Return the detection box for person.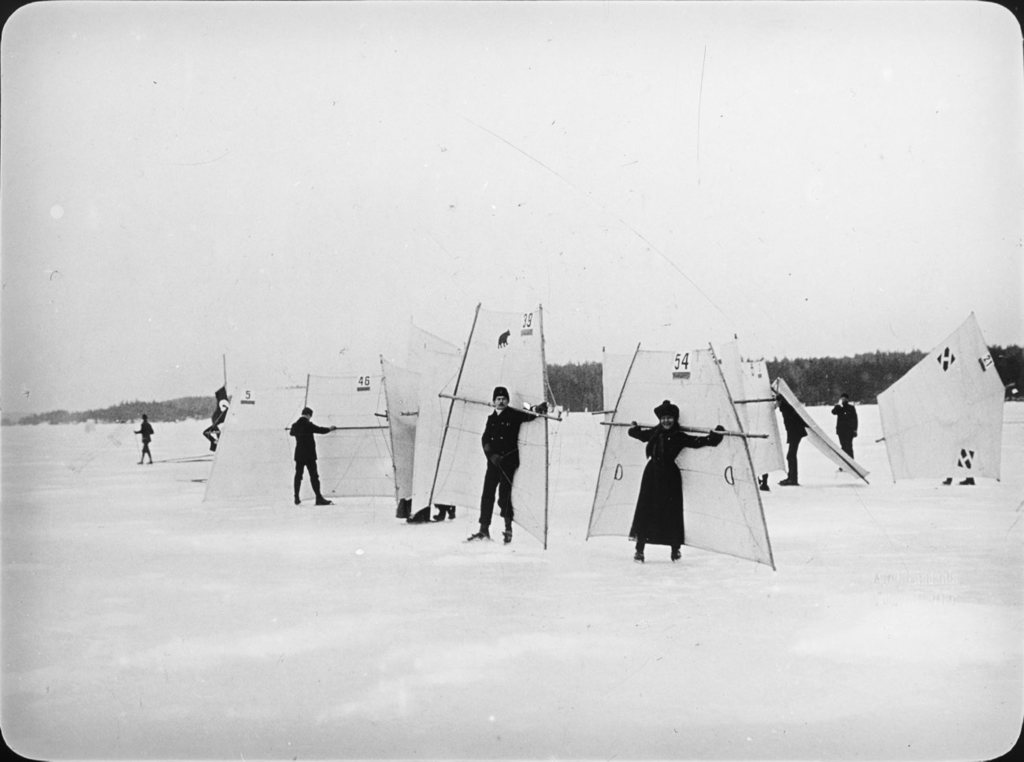
BBox(635, 381, 723, 569).
